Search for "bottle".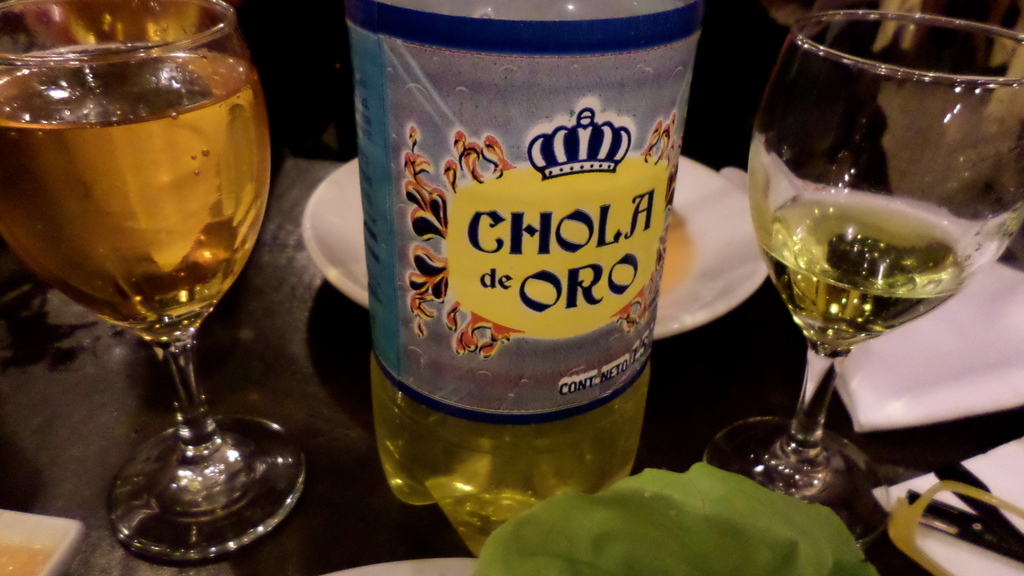
Found at <bbox>334, 0, 701, 560</bbox>.
